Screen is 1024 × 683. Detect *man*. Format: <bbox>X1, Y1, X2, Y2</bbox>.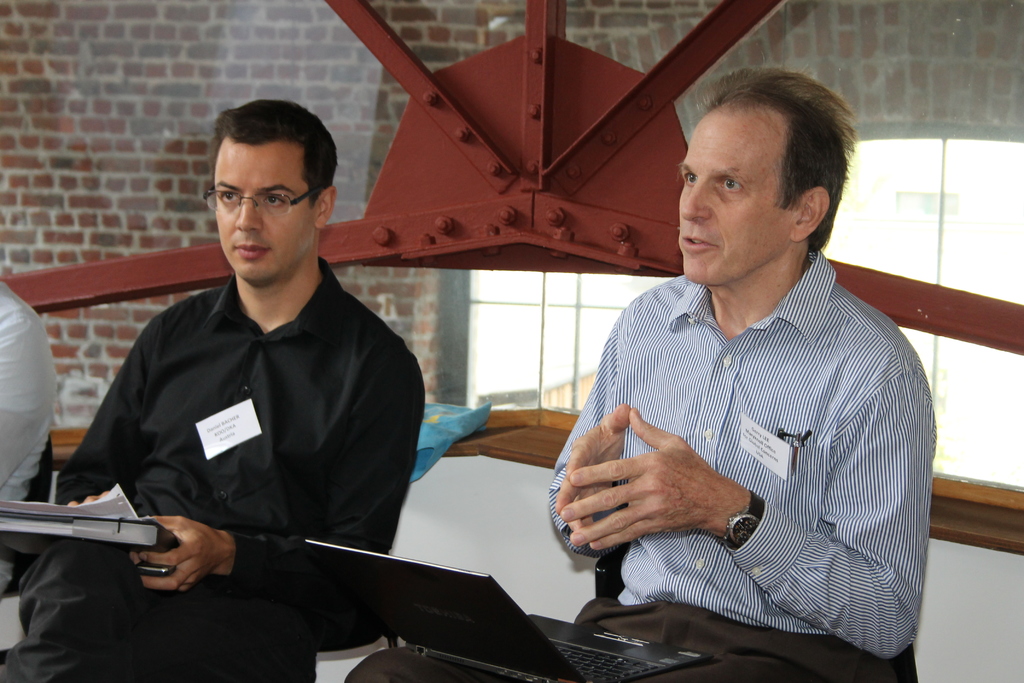
<bbox>540, 81, 942, 682</bbox>.
